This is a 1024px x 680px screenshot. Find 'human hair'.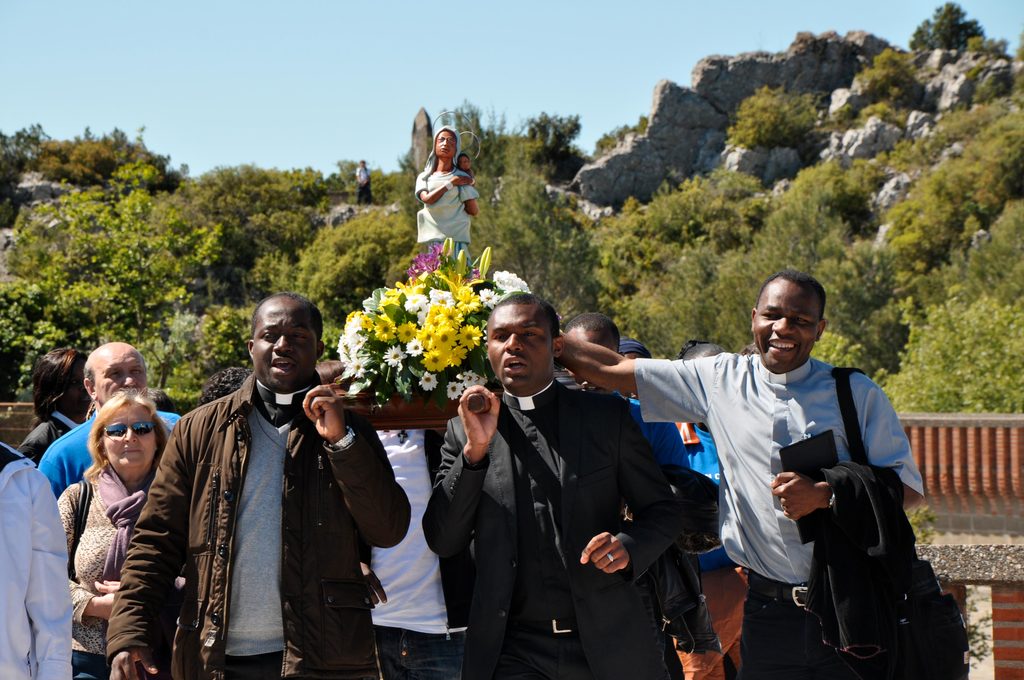
Bounding box: [83,387,169,485].
